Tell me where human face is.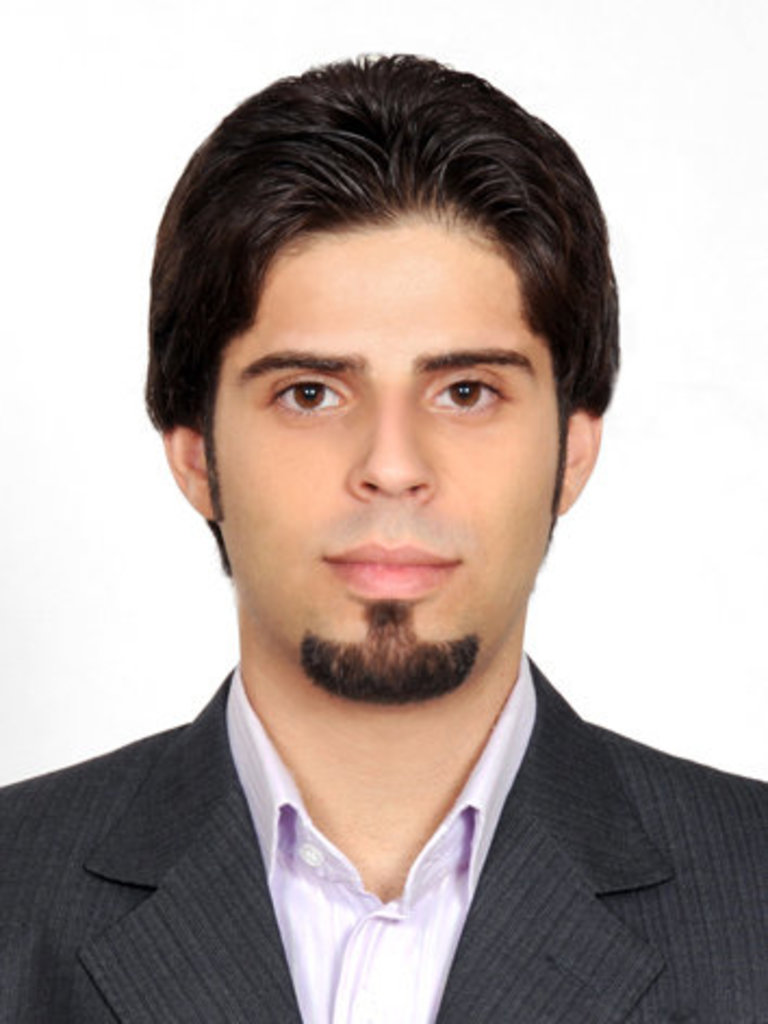
human face is at {"left": 154, "top": 165, "right": 601, "bottom": 694}.
